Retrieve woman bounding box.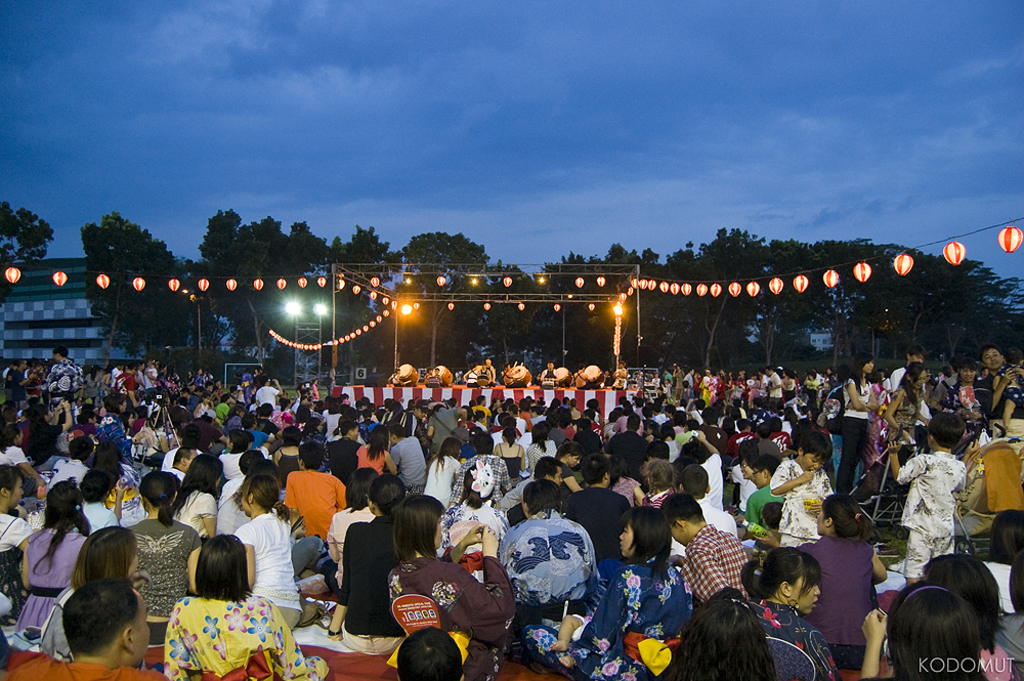
Bounding box: box(736, 549, 838, 678).
